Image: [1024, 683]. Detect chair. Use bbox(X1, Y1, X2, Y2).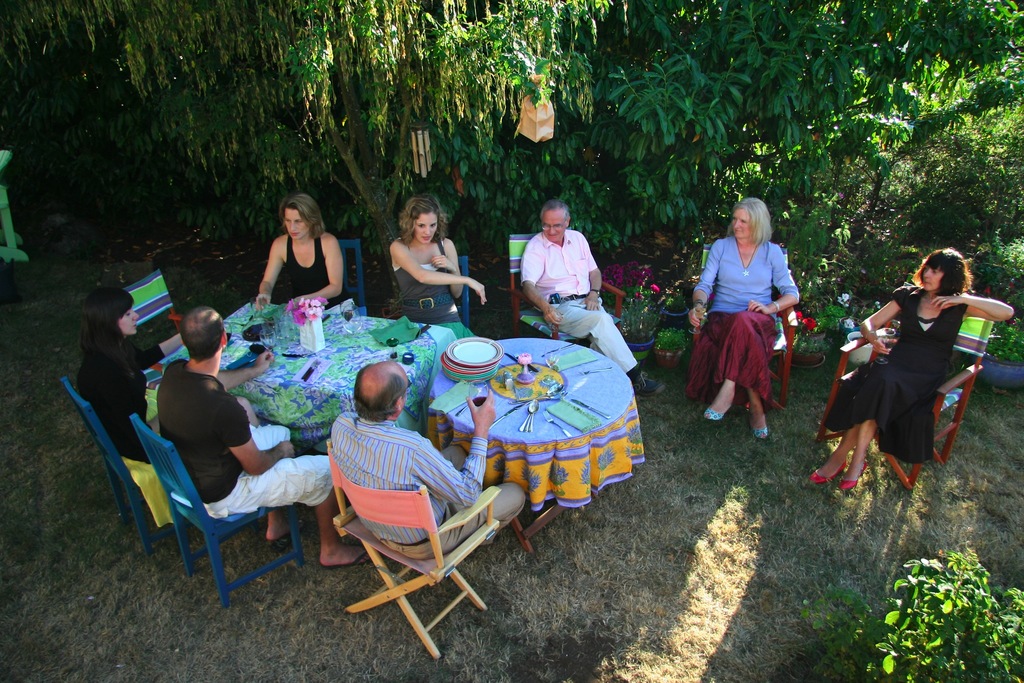
bbox(110, 262, 190, 363).
